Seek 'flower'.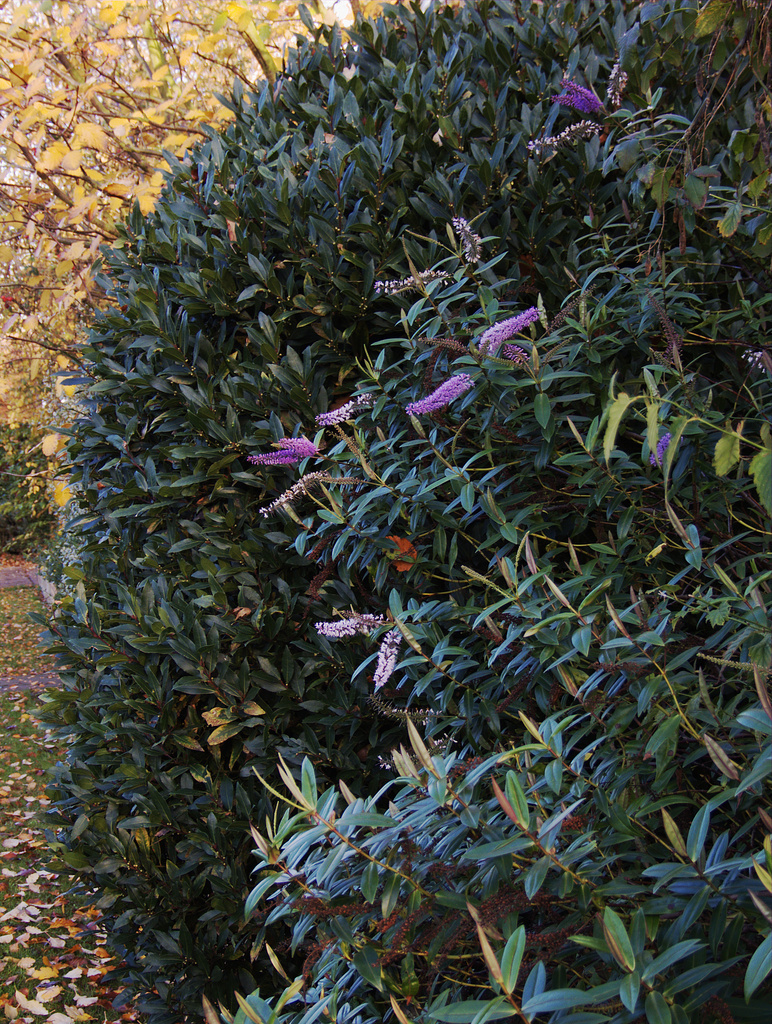
l=370, t=623, r=403, b=693.
